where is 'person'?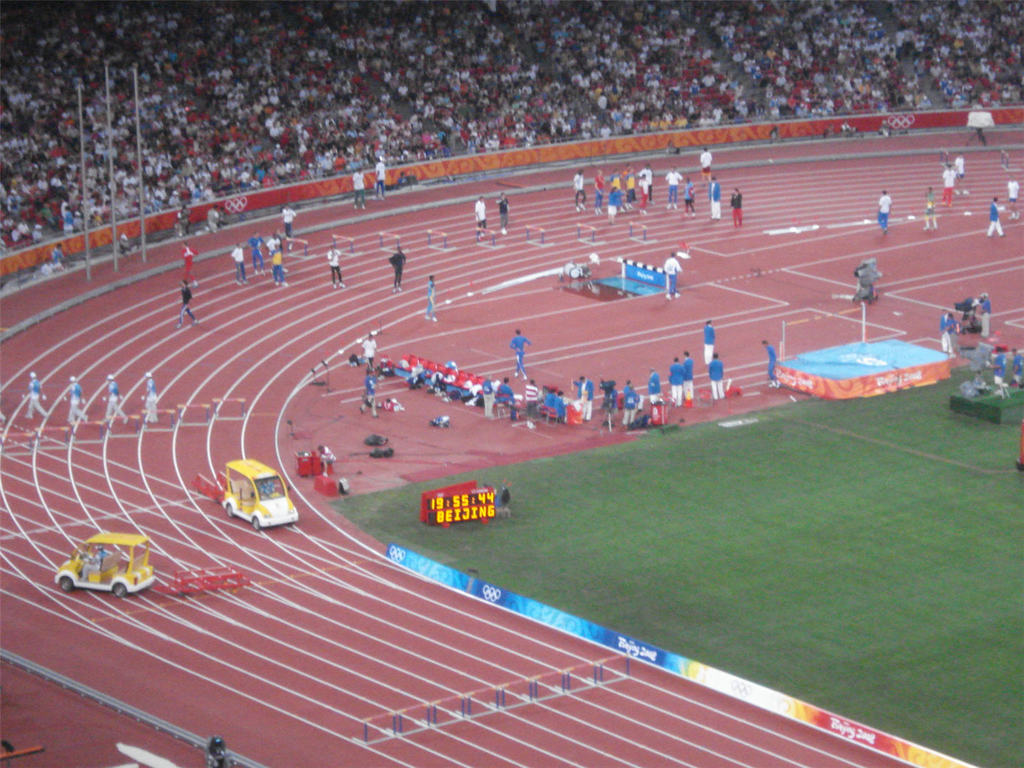
l=471, t=193, r=489, b=230.
